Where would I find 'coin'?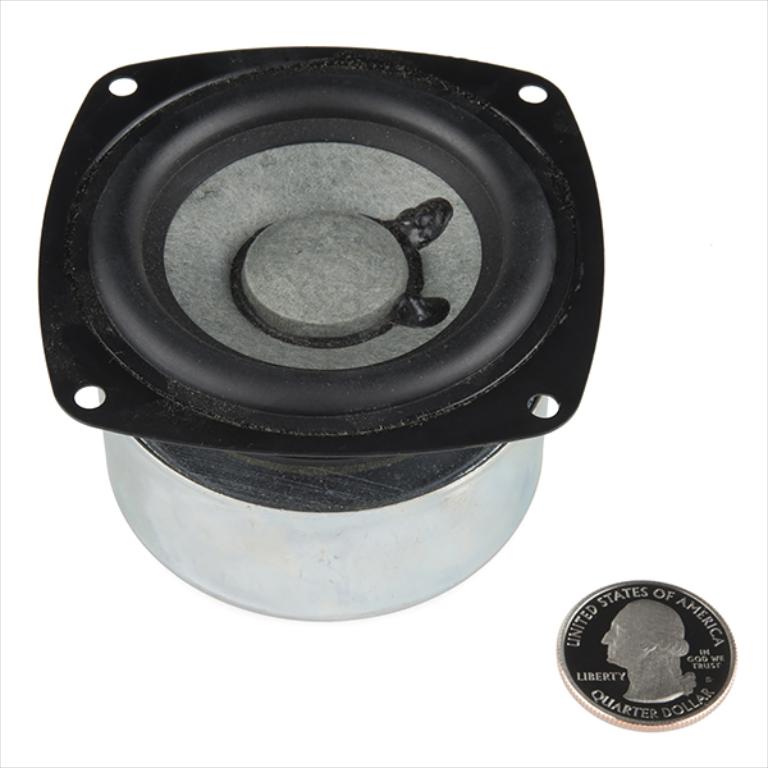
At Rect(554, 576, 740, 732).
